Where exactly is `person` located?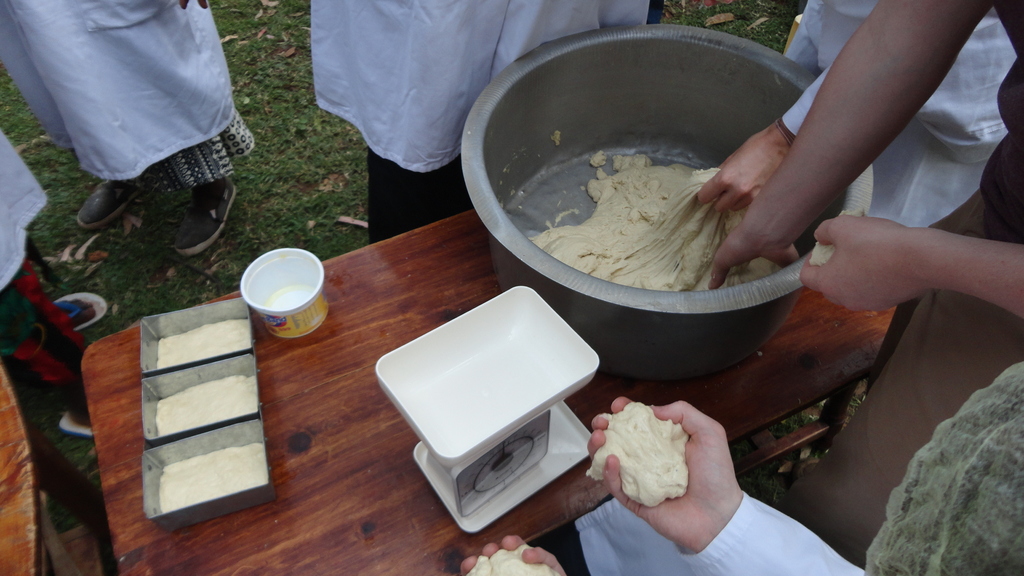
Its bounding box is pyautogui.locateOnScreen(0, 130, 112, 442).
